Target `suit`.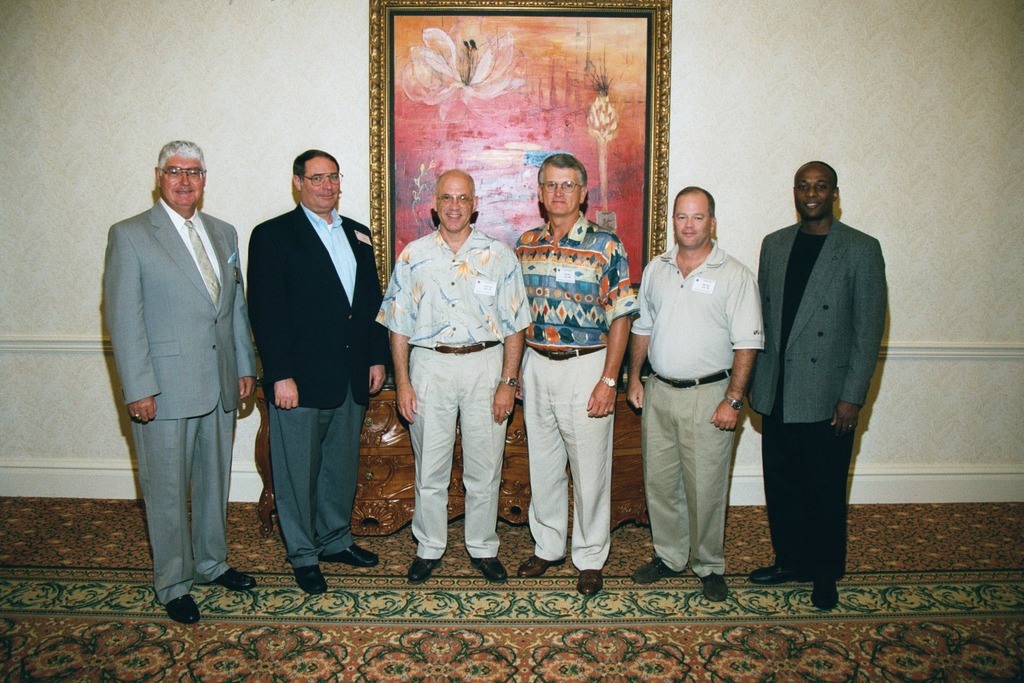
Target region: 748,211,893,584.
